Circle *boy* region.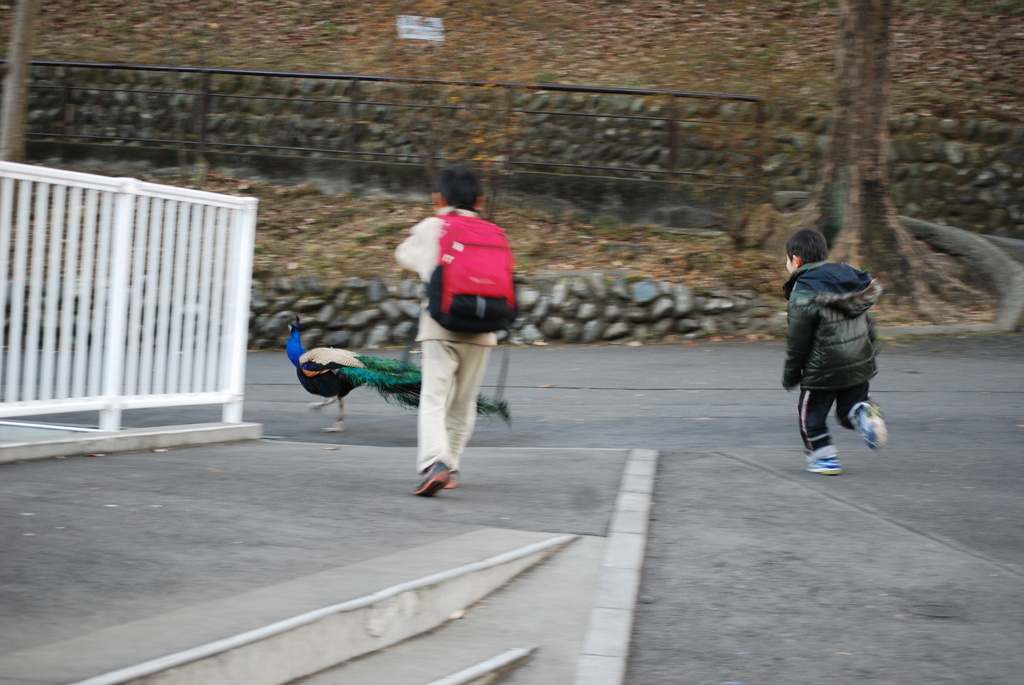
Region: rect(395, 169, 502, 494).
